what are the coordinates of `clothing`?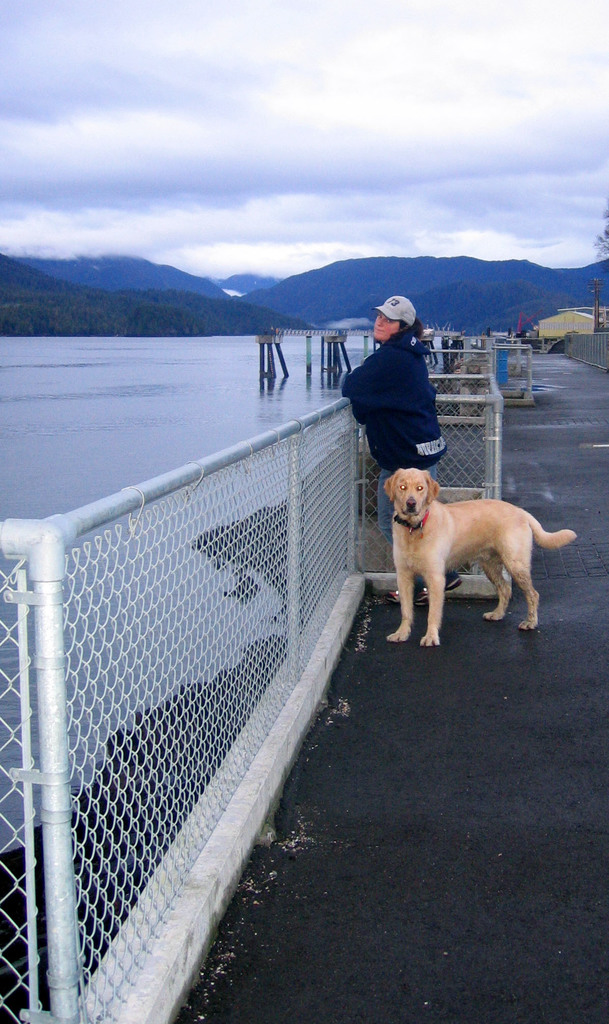
pyautogui.locateOnScreen(346, 303, 467, 468).
